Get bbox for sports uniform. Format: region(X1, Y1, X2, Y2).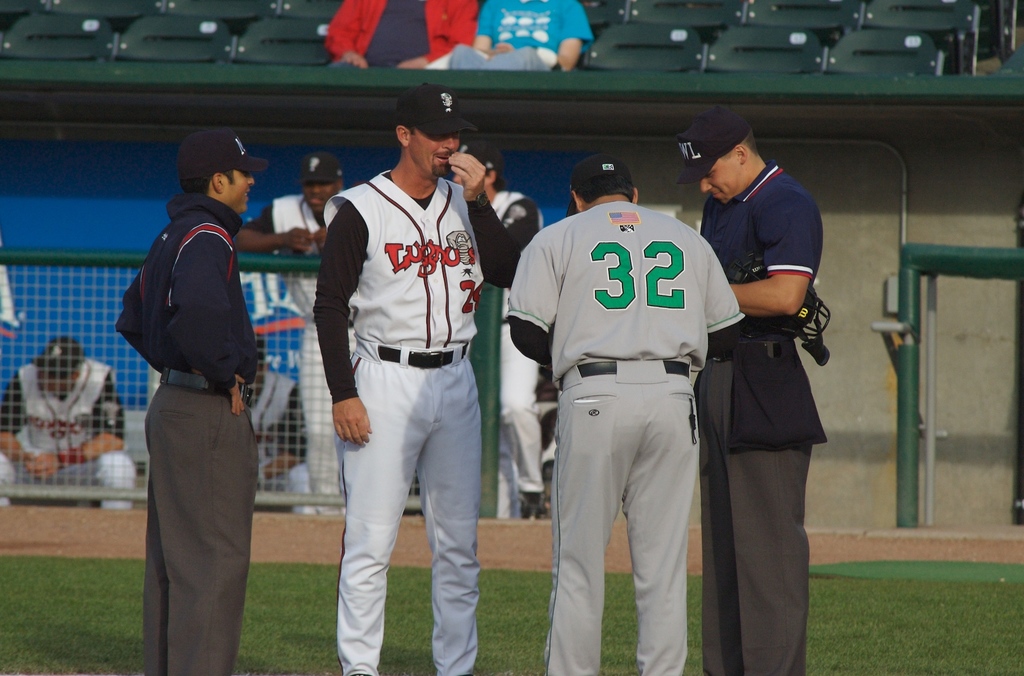
region(247, 186, 340, 506).
